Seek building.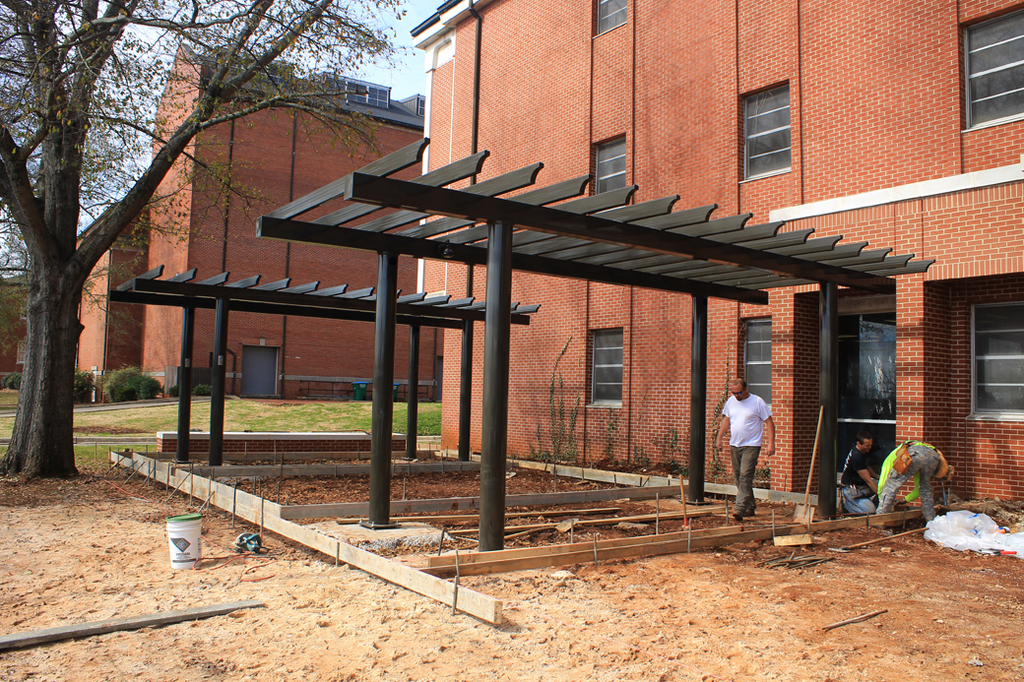
Rect(405, 0, 1023, 518).
